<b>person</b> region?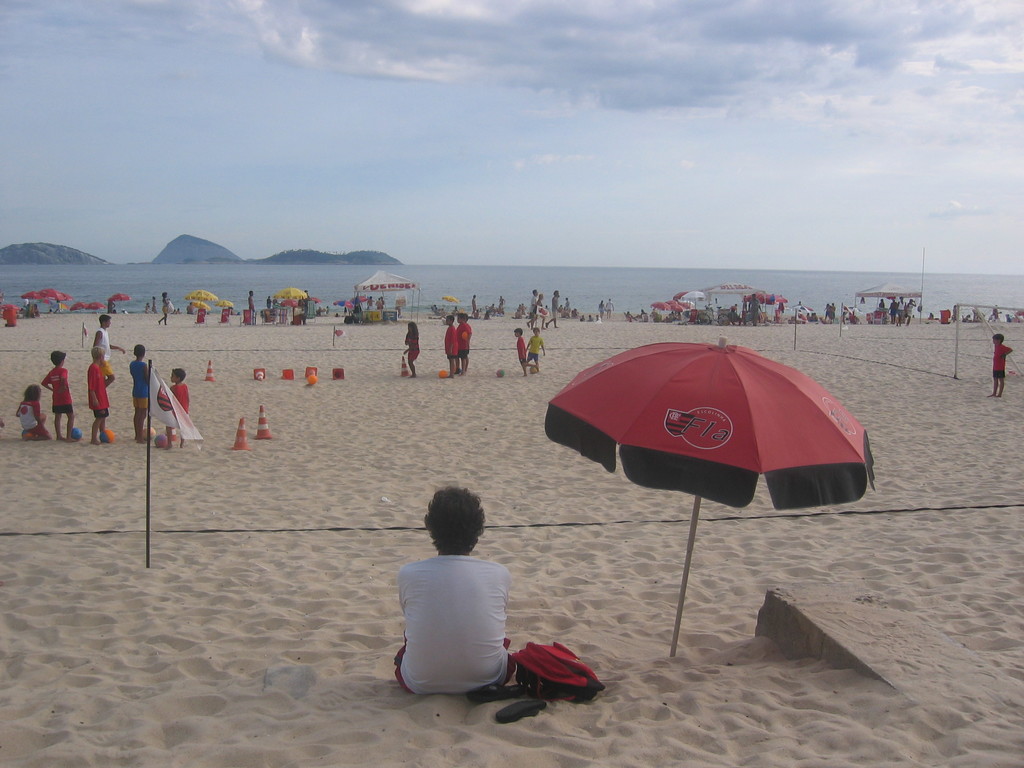
rect(515, 328, 527, 368)
